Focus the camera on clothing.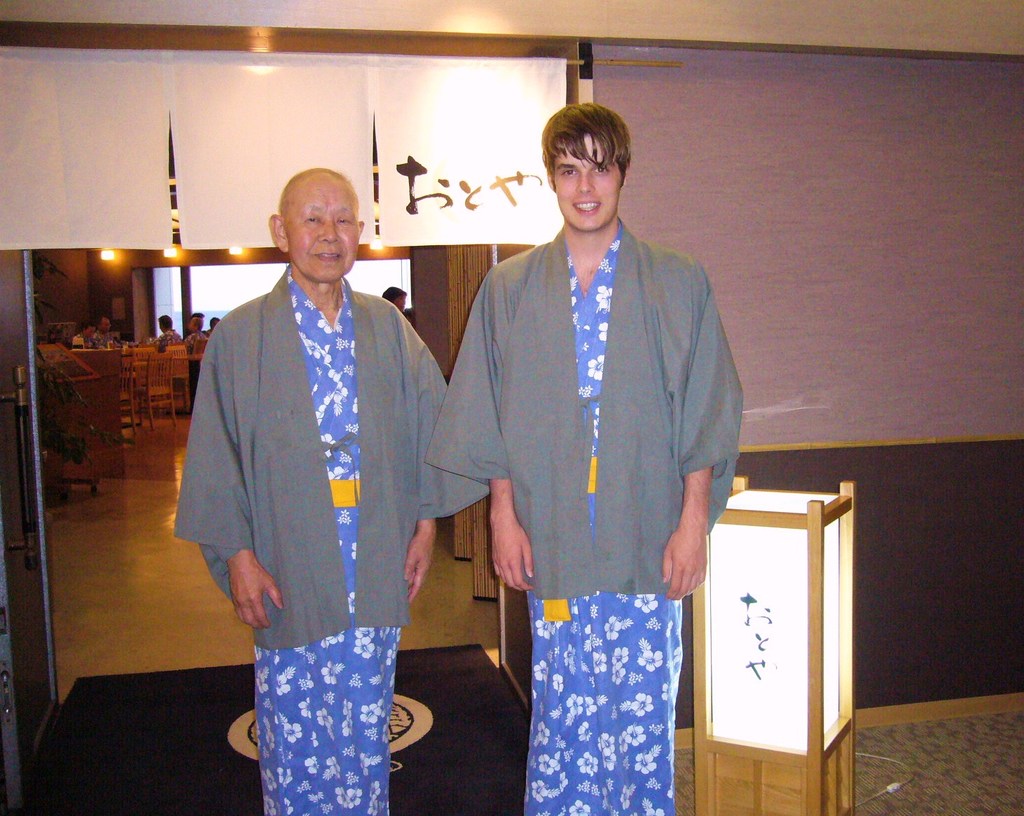
Focus region: <bbox>444, 158, 742, 728</bbox>.
